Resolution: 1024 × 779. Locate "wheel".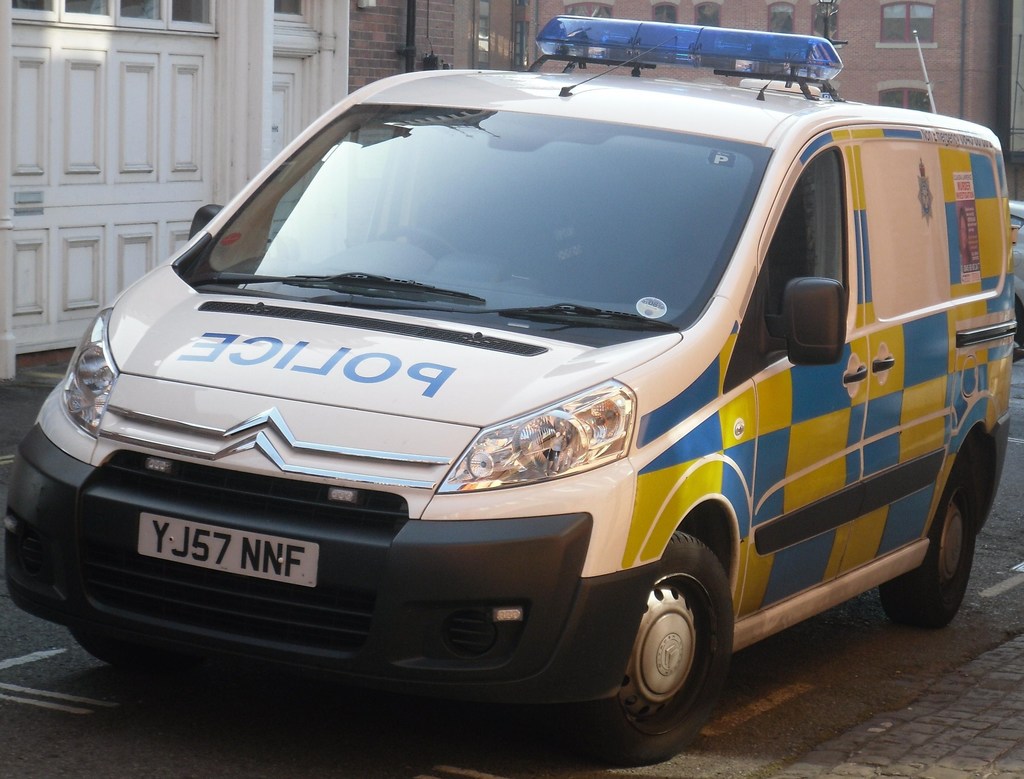
<region>563, 532, 735, 764</region>.
